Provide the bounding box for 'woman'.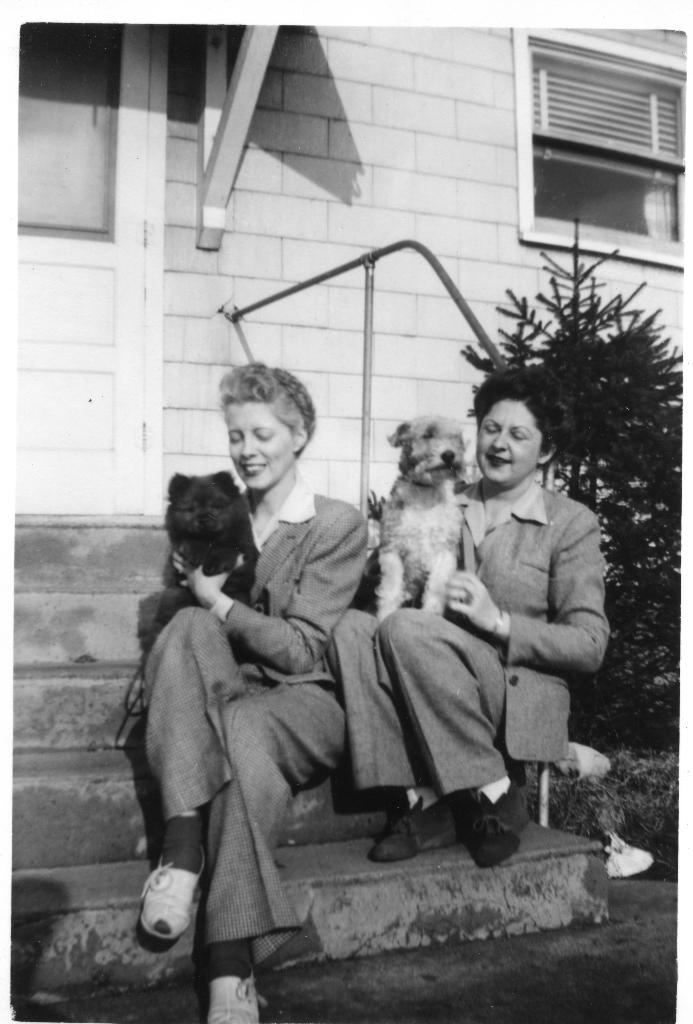
bbox(325, 358, 608, 867).
